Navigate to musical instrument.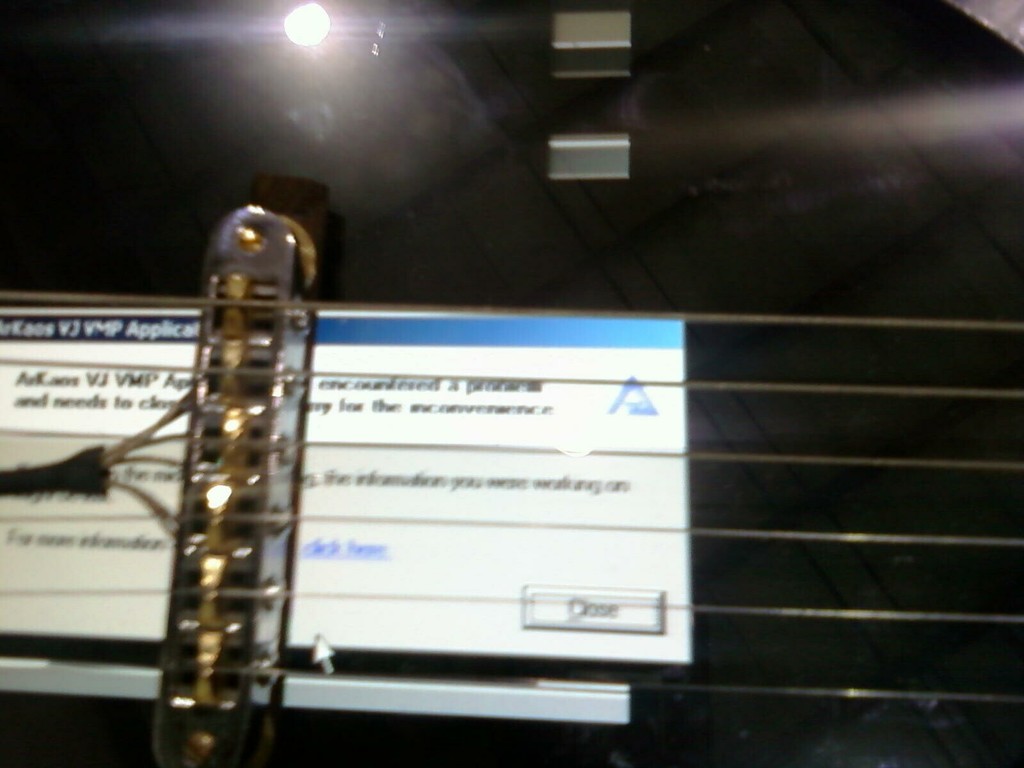
Navigation target: <box>3,0,1015,767</box>.
